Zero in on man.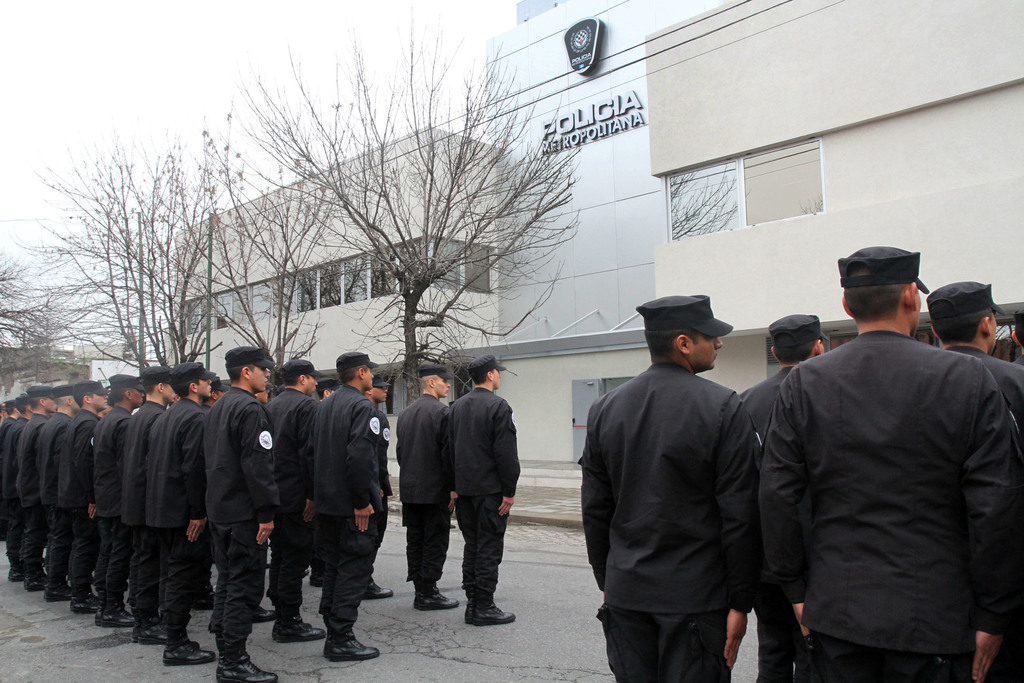
Zeroed in: 267 355 322 654.
